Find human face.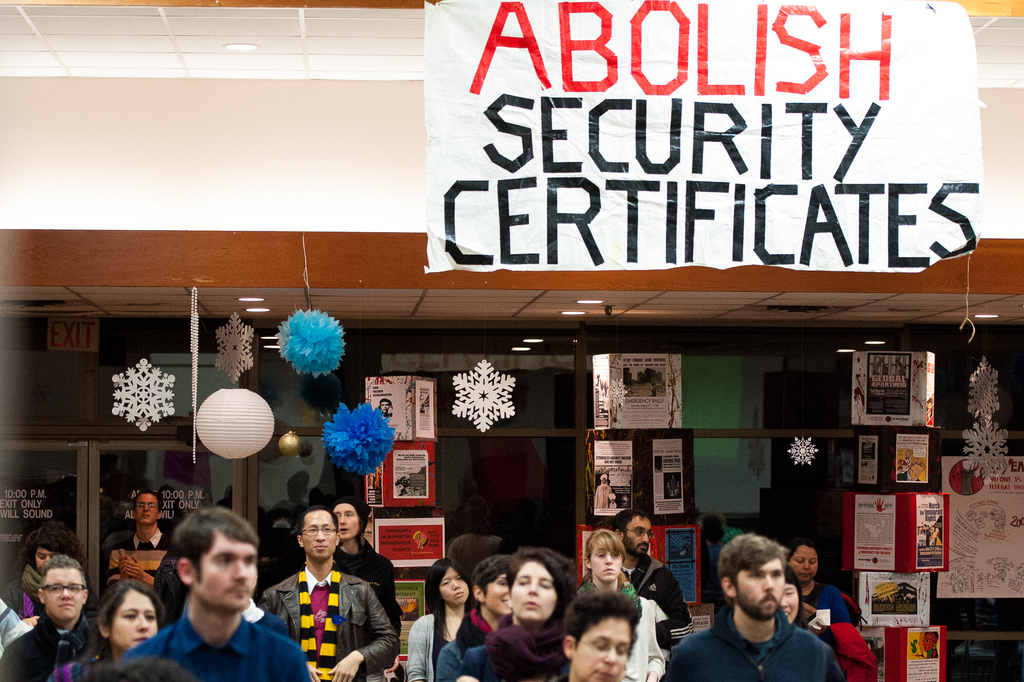
509/563/556/624.
